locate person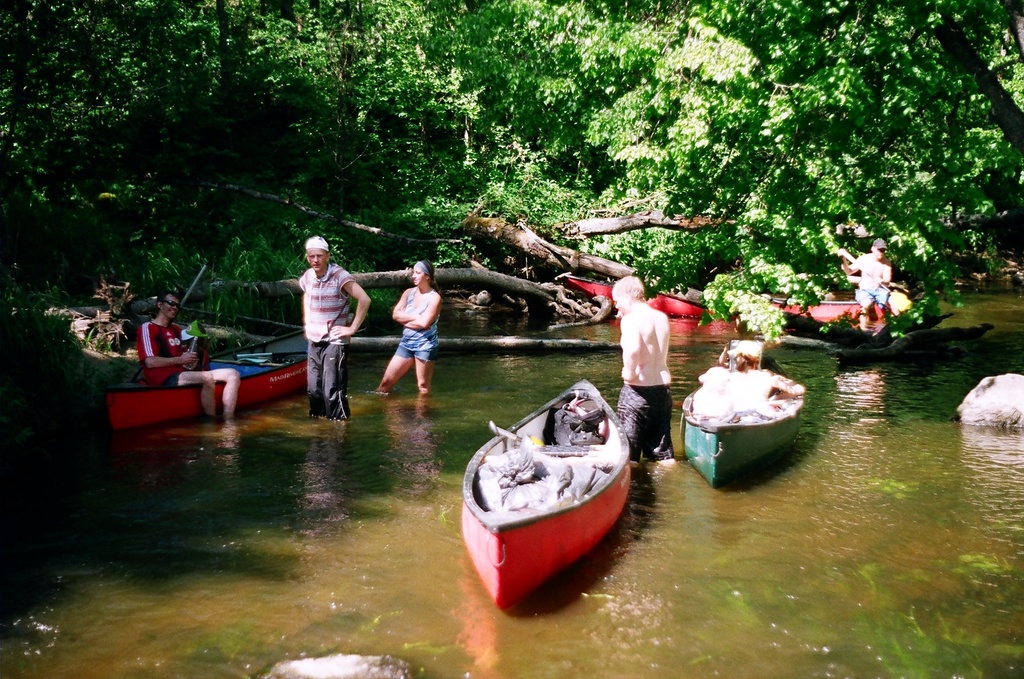
crop(135, 284, 243, 424)
